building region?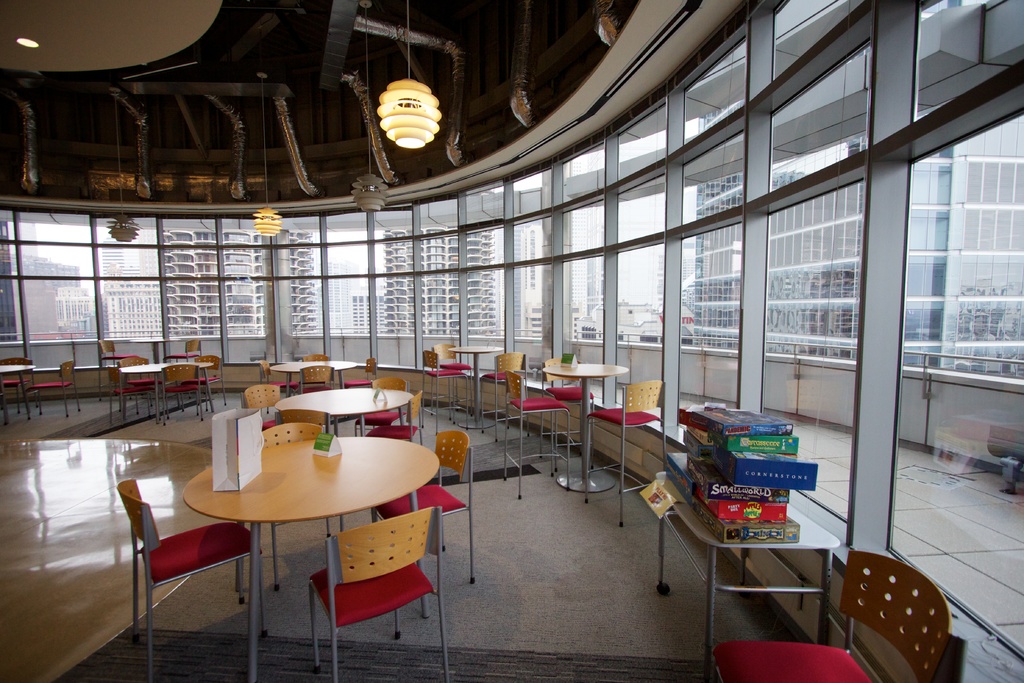
region(694, 0, 1023, 376)
